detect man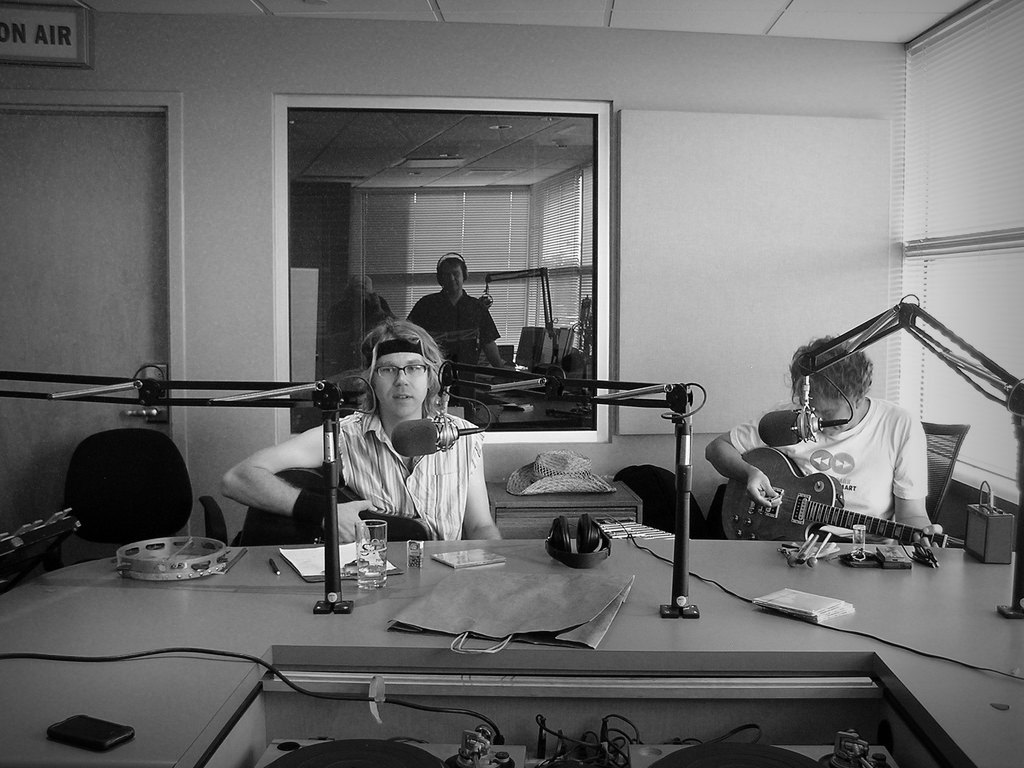
404 254 509 401
